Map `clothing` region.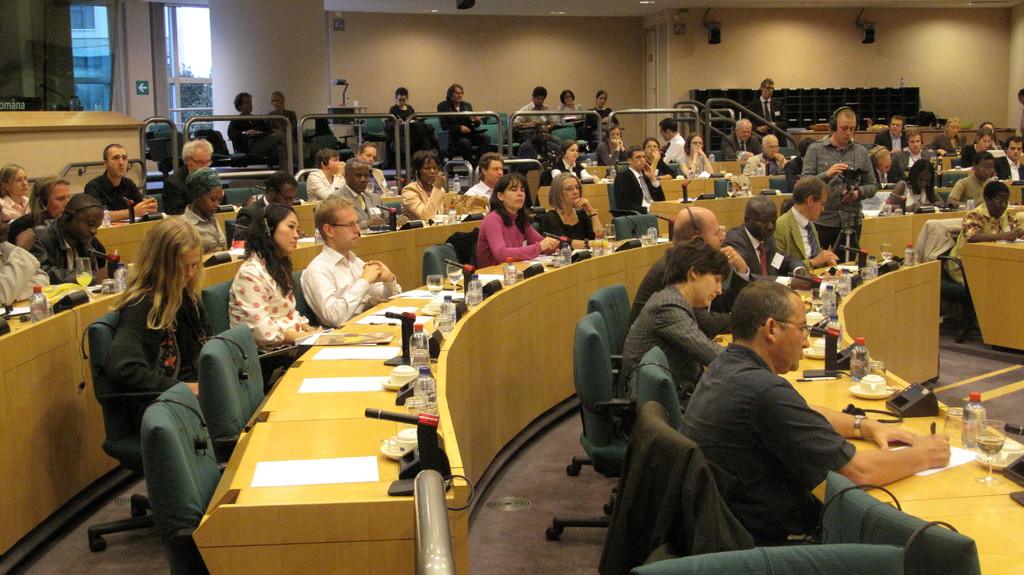
Mapped to bbox=(299, 241, 397, 330).
